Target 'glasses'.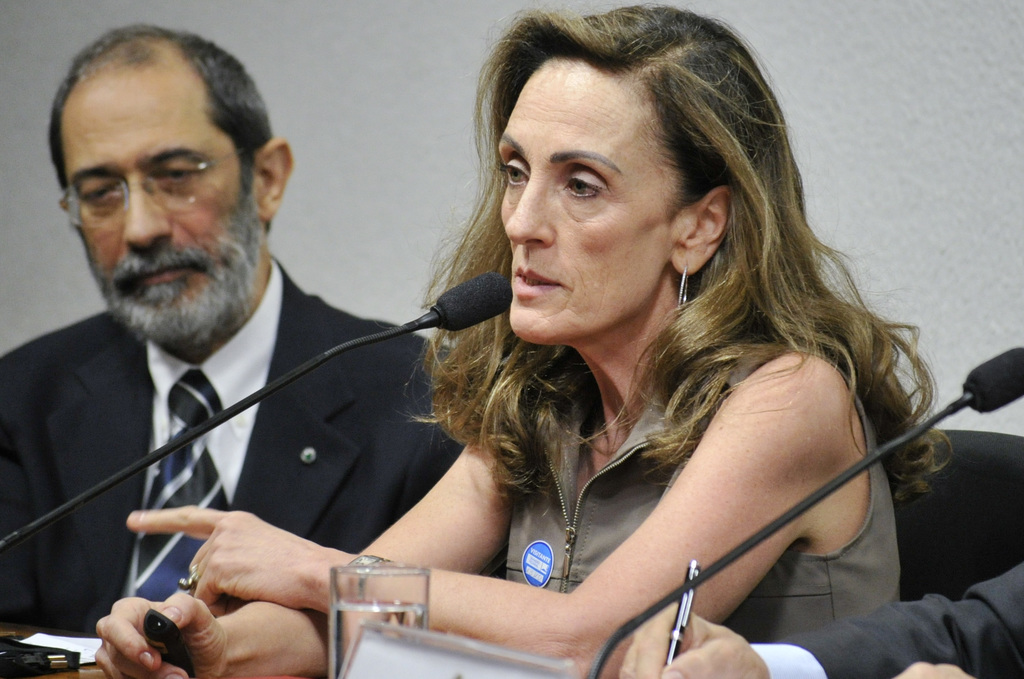
Target region: (x1=47, y1=132, x2=252, y2=214).
